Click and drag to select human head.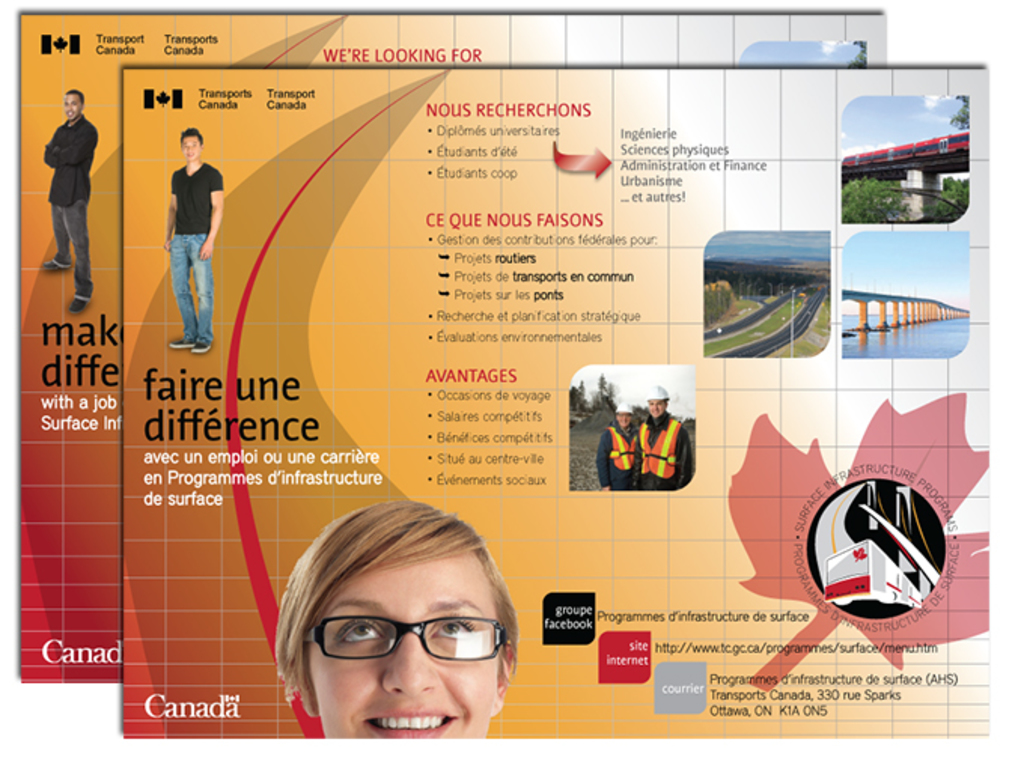
Selection: [x1=63, y1=92, x2=84, y2=117].
